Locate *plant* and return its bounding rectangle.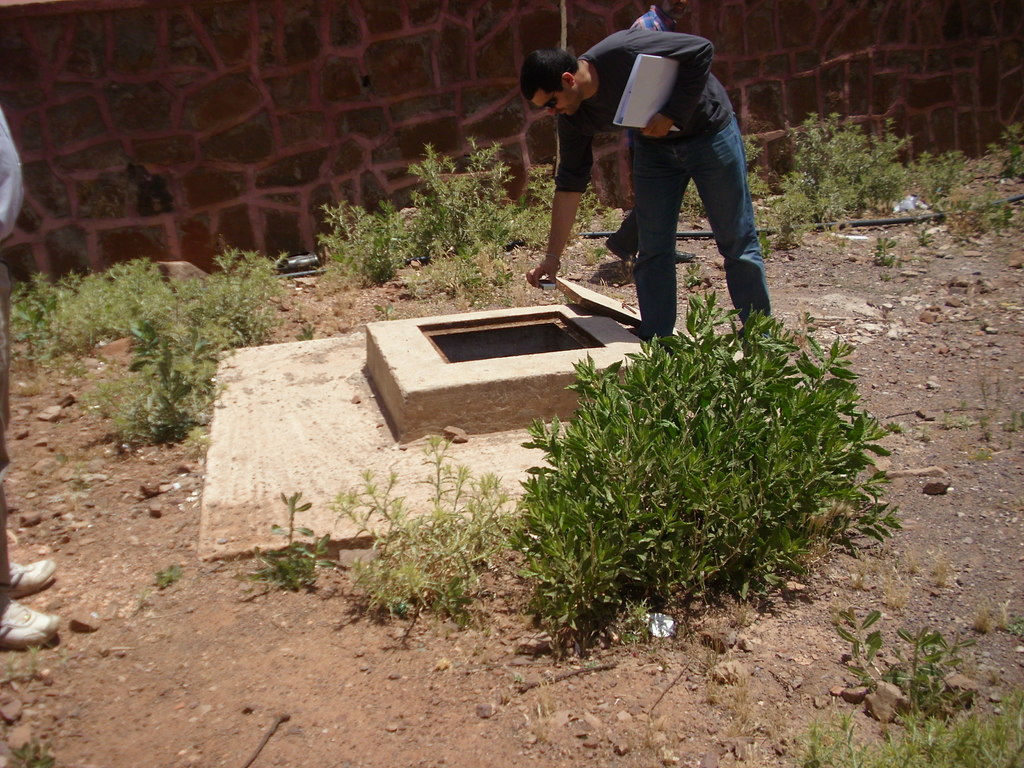
crop(0, 245, 293, 470).
